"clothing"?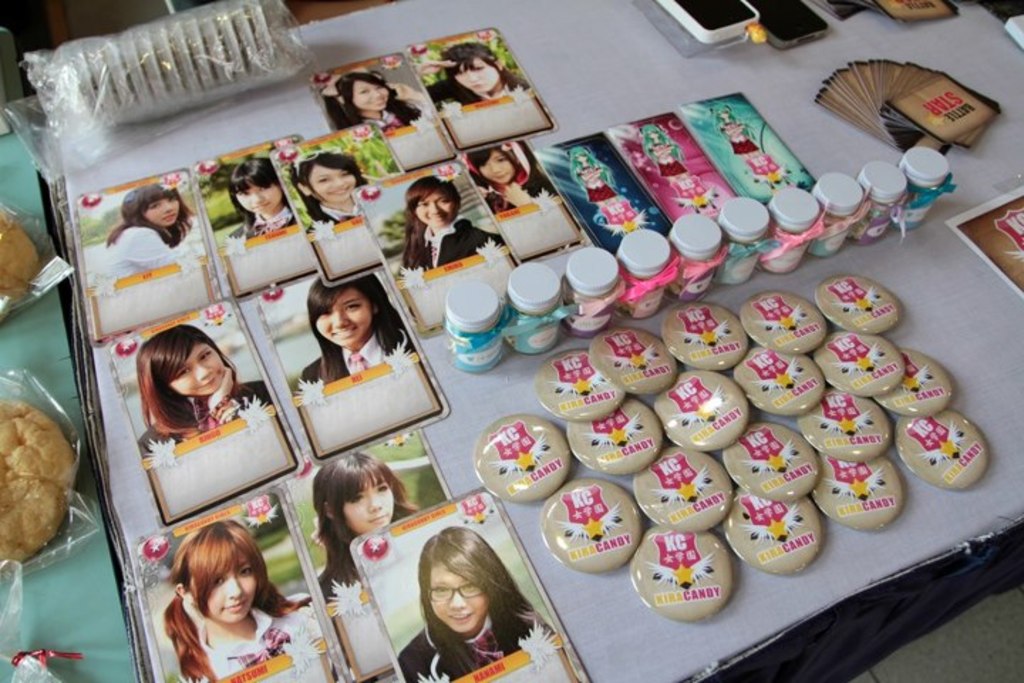
<box>485,166,553,211</box>
